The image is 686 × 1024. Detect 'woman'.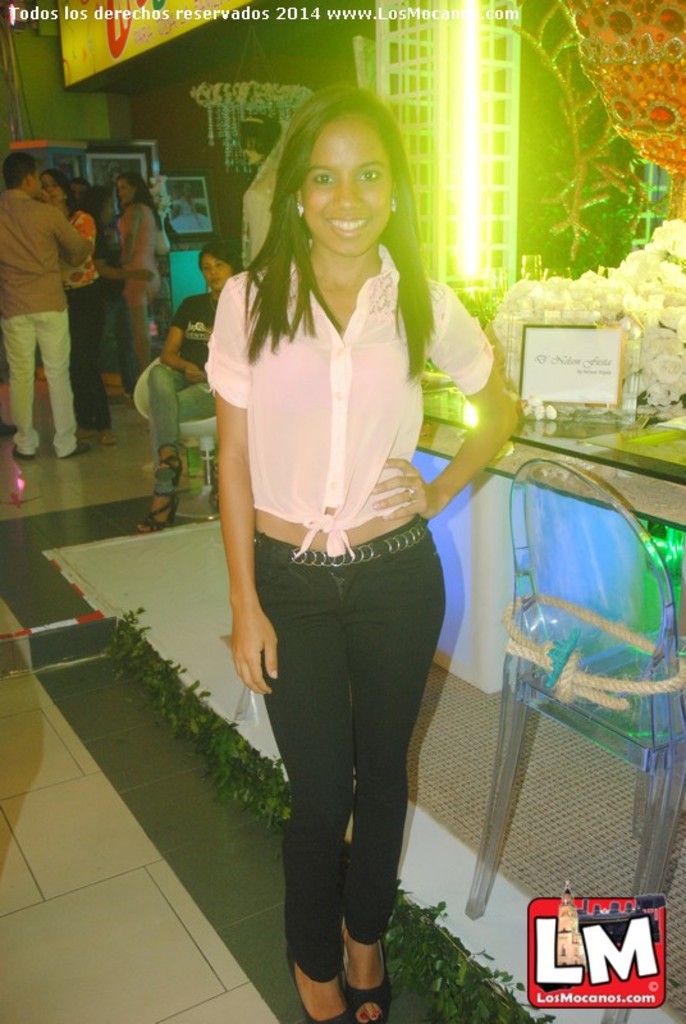
Detection: {"x1": 113, "y1": 168, "x2": 166, "y2": 379}.
